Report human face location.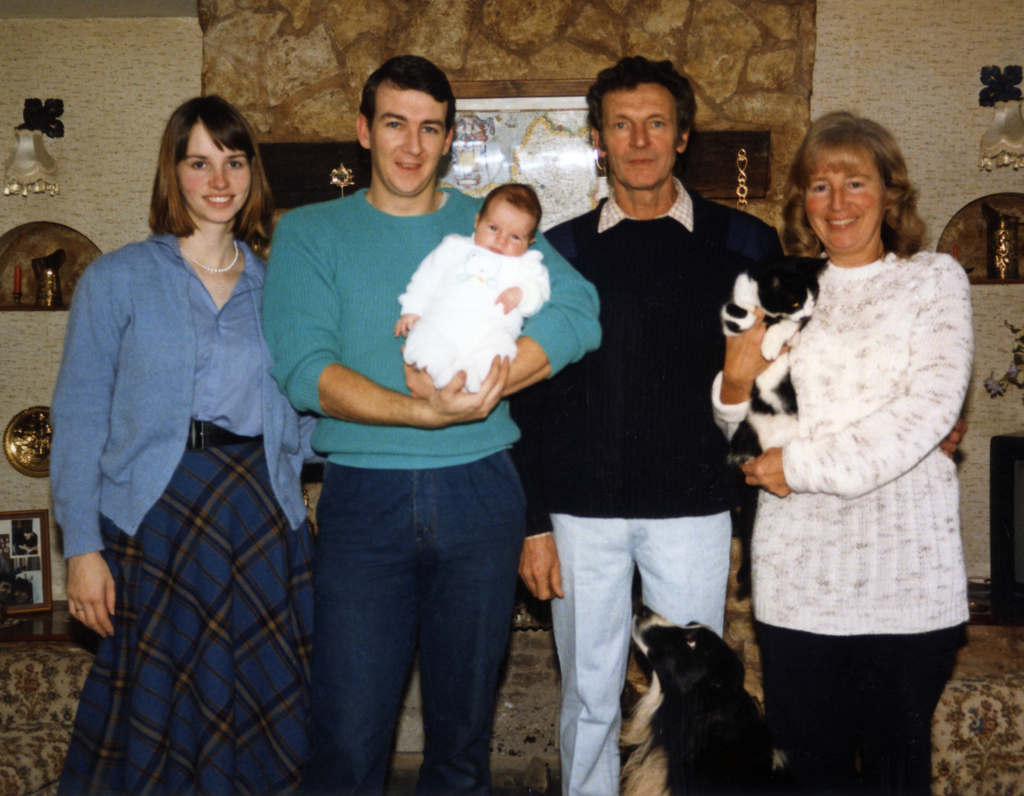
Report: pyautogui.locateOnScreen(803, 168, 877, 256).
